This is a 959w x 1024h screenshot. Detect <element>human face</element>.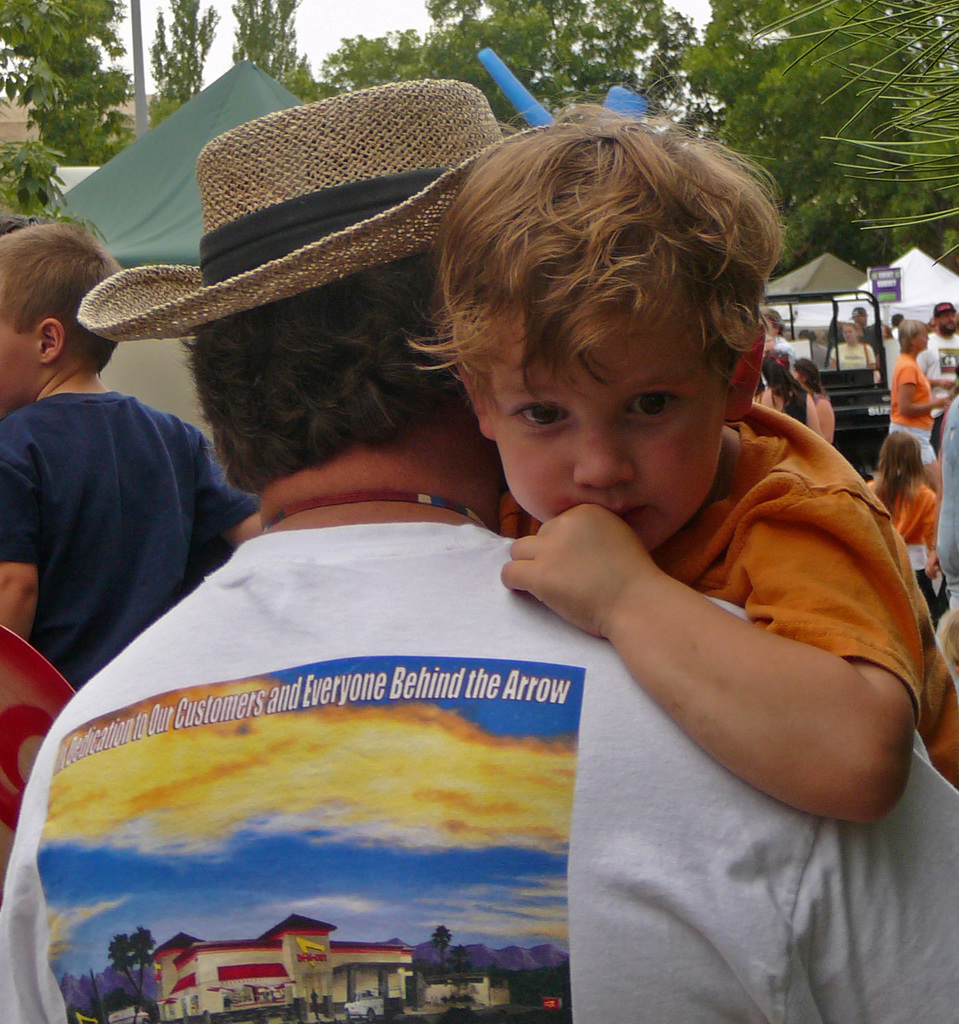
{"x1": 485, "y1": 316, "x2": 726, "y2": 545}.
